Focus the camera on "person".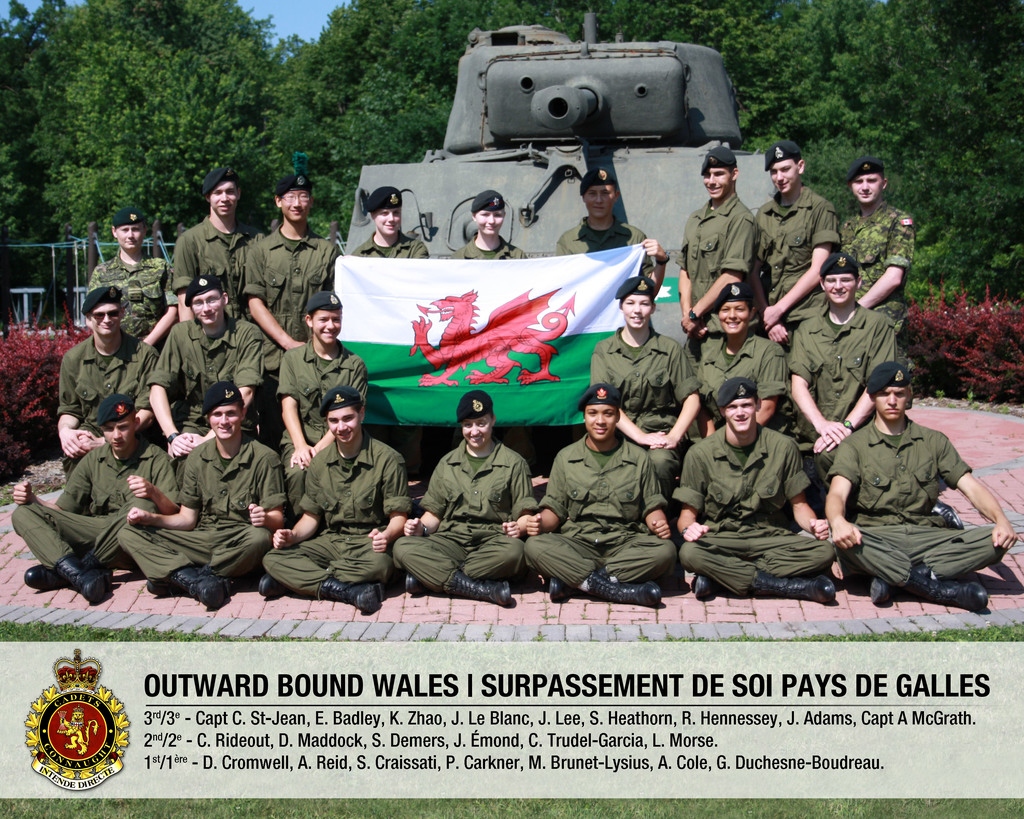
Focus region: bbox=(409, 382, 528, 614).
